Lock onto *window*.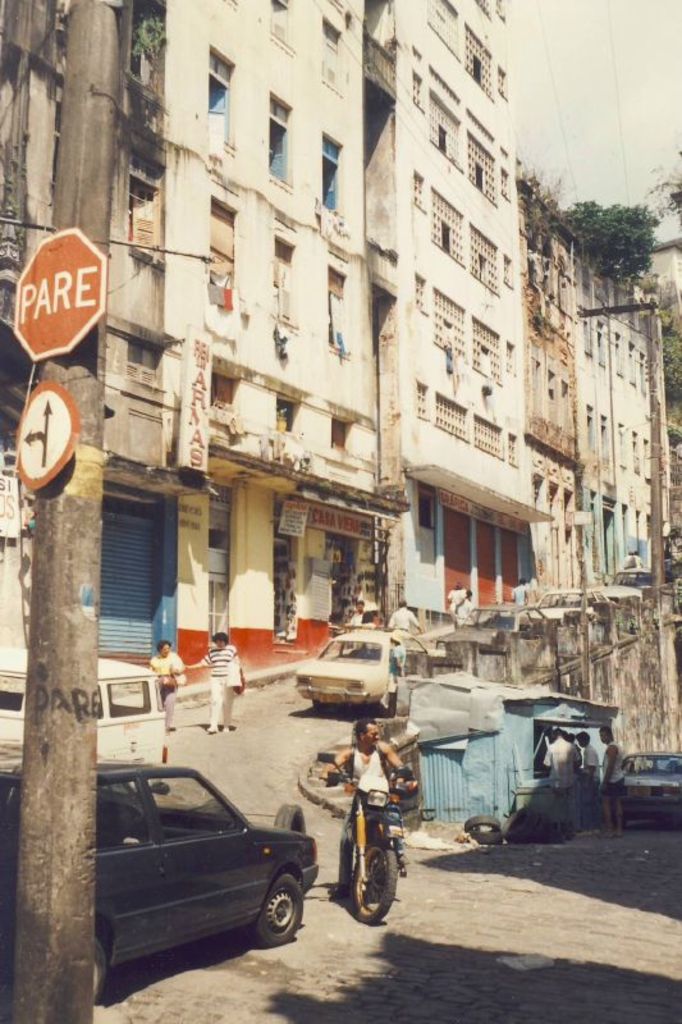
Locked: x1=273, y1=236, x2=297, y2=317.
